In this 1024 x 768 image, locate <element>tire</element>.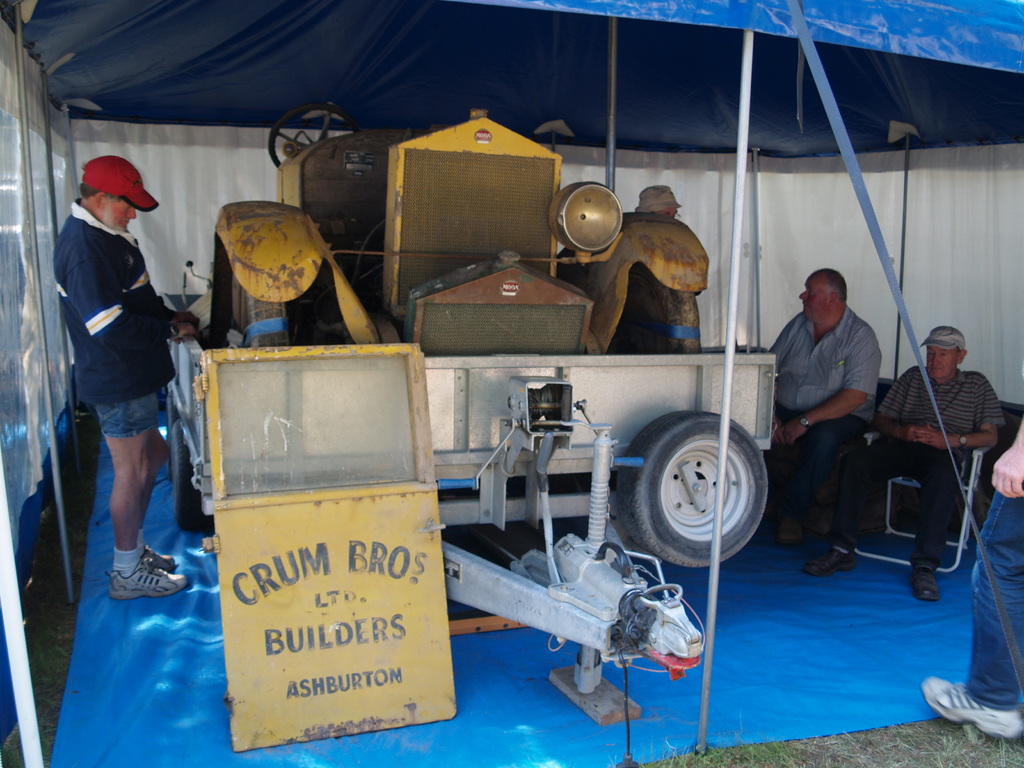
Bounding box: [166,419,200,529].
